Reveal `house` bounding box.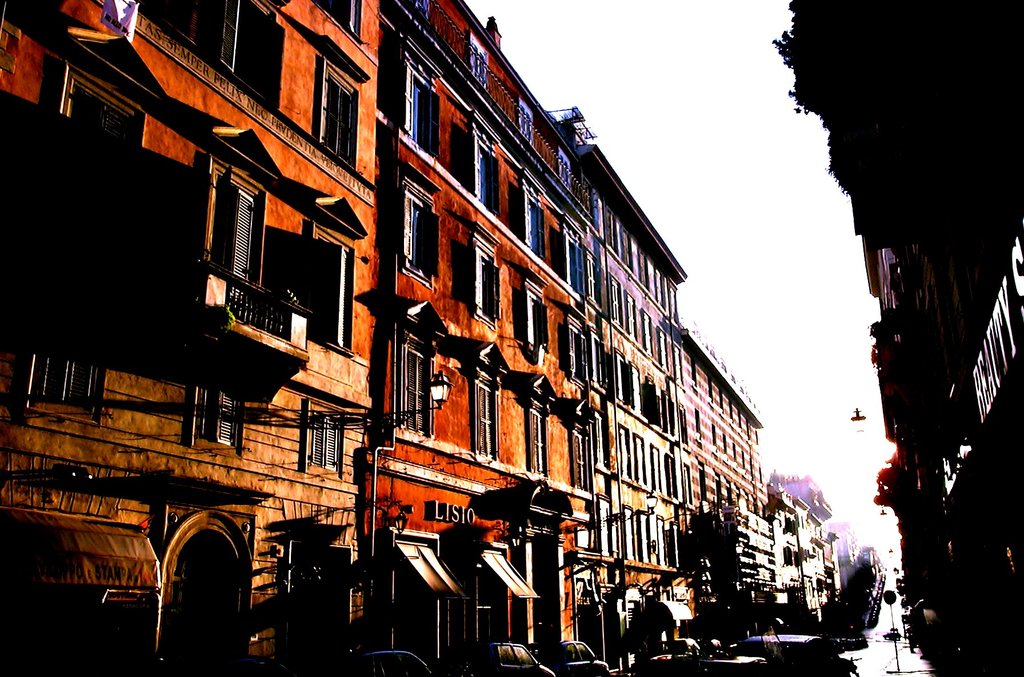
Revealed: <box>775,489,865,647</box>.
